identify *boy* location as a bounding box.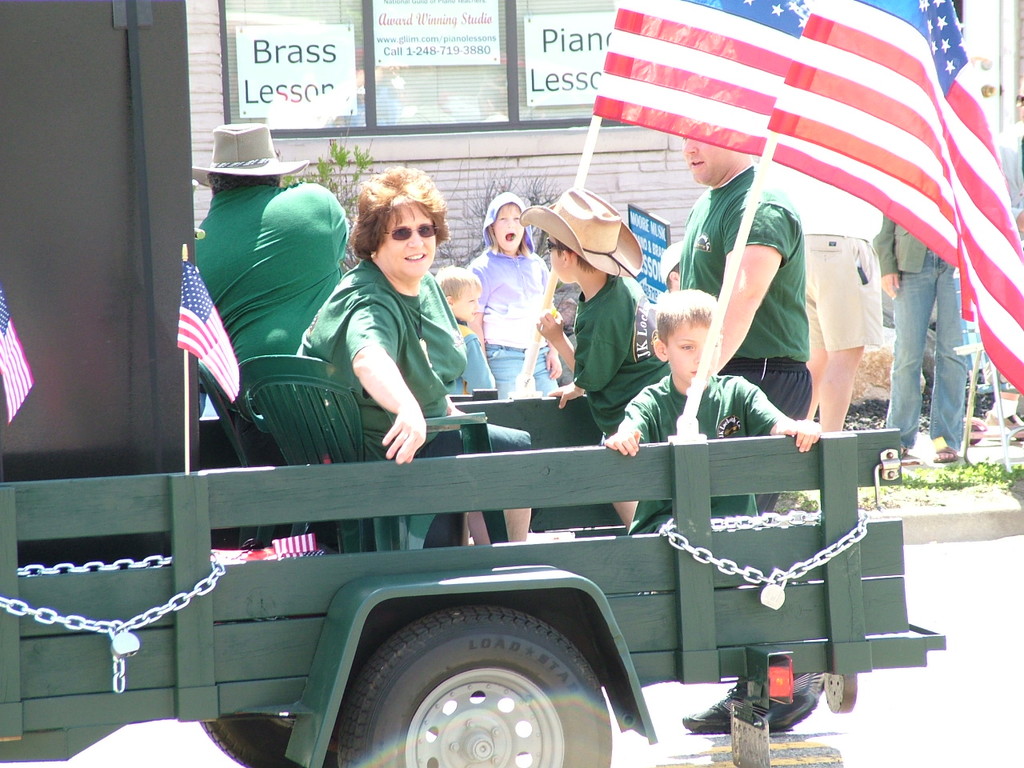
l=514, t=182, r=679, b=533.
